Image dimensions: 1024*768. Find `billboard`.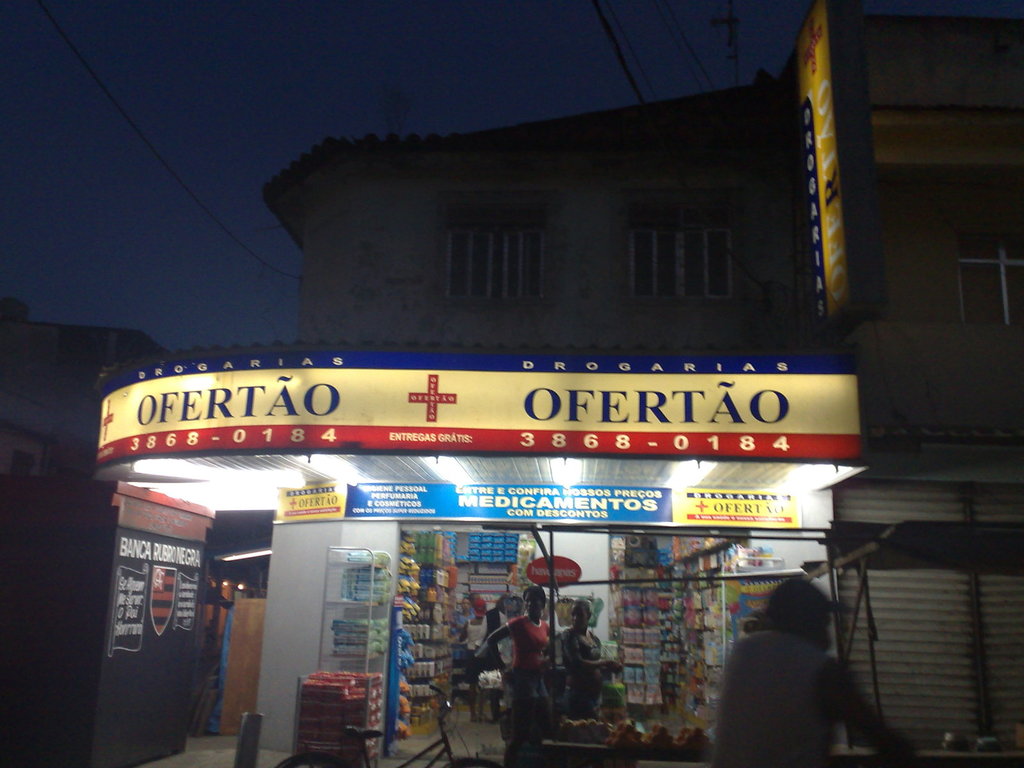
locate(348, 484, 797, 524).
